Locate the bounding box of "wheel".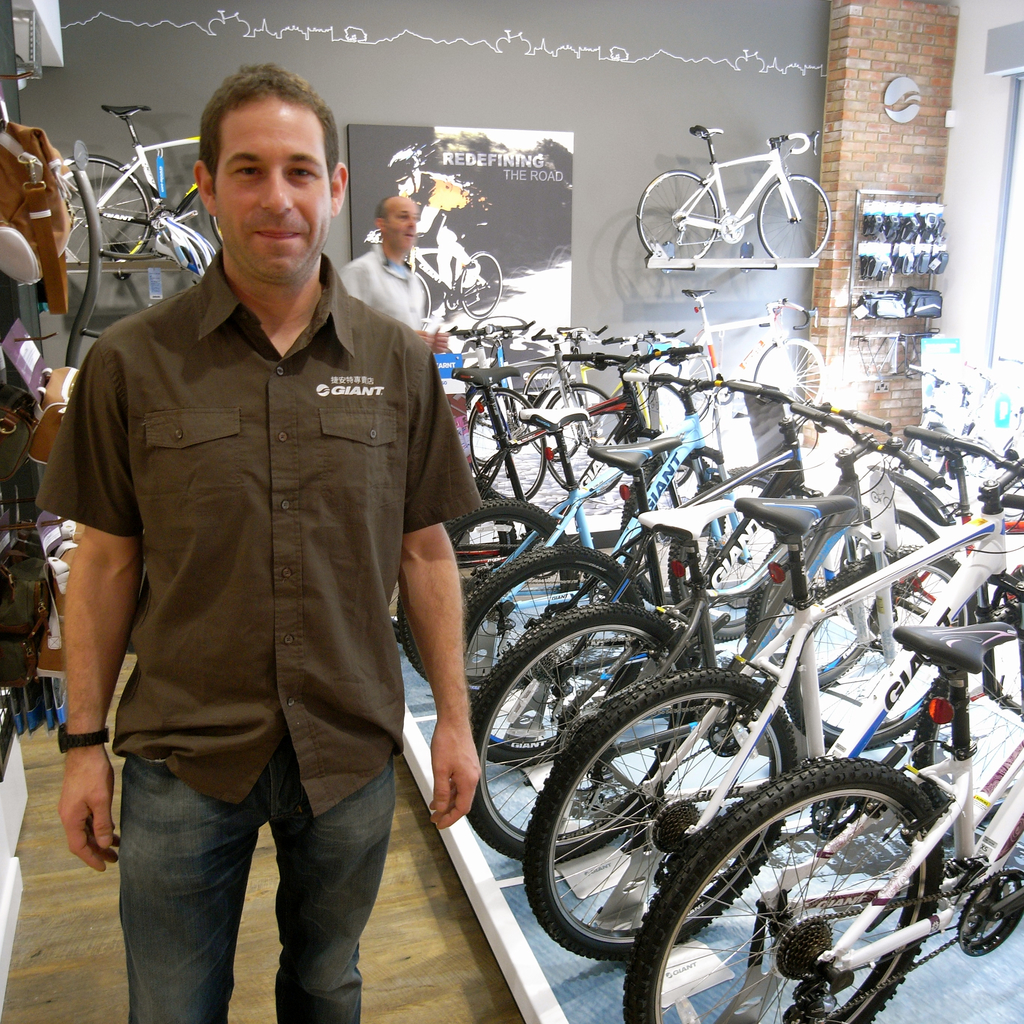
Bounding box: <bbox>459, 541, 655, 764</bbox>.
